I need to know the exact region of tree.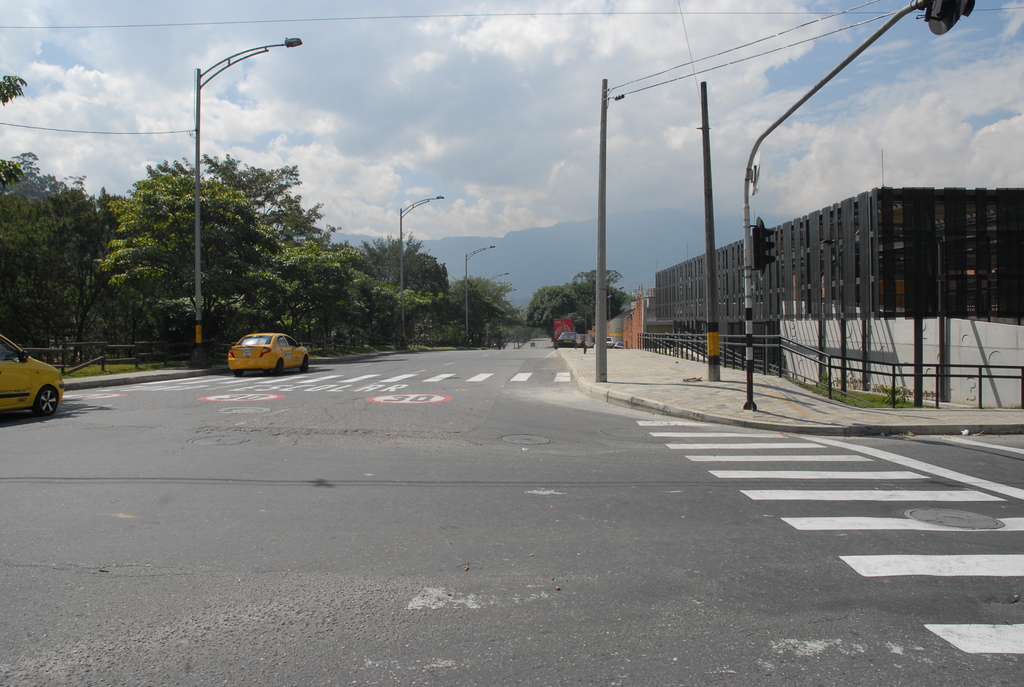
Region: (left=96, top=171, right=292, bottom=342).
